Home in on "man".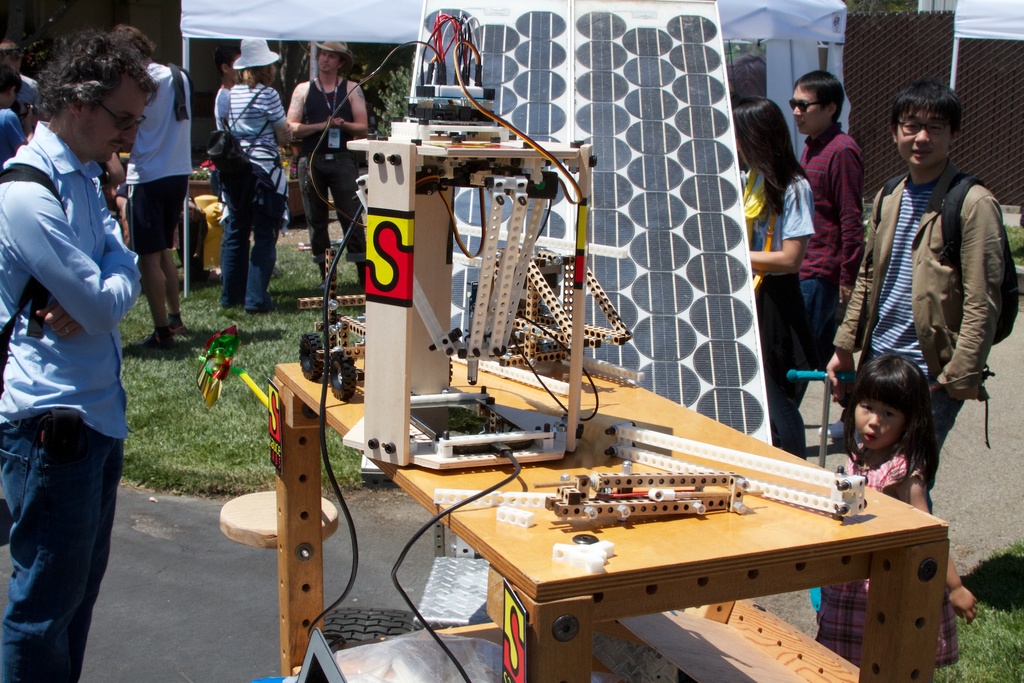
Homed in at (0, 29, 154, 682).
